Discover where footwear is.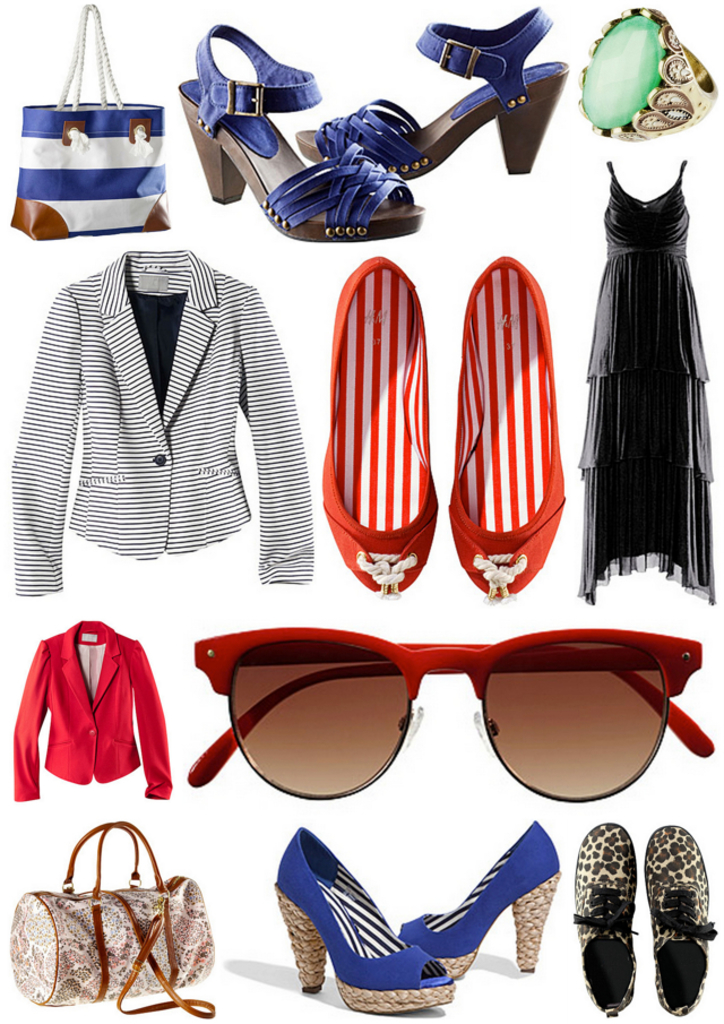
Discovered at box=[268, 826, 457, 1015].
